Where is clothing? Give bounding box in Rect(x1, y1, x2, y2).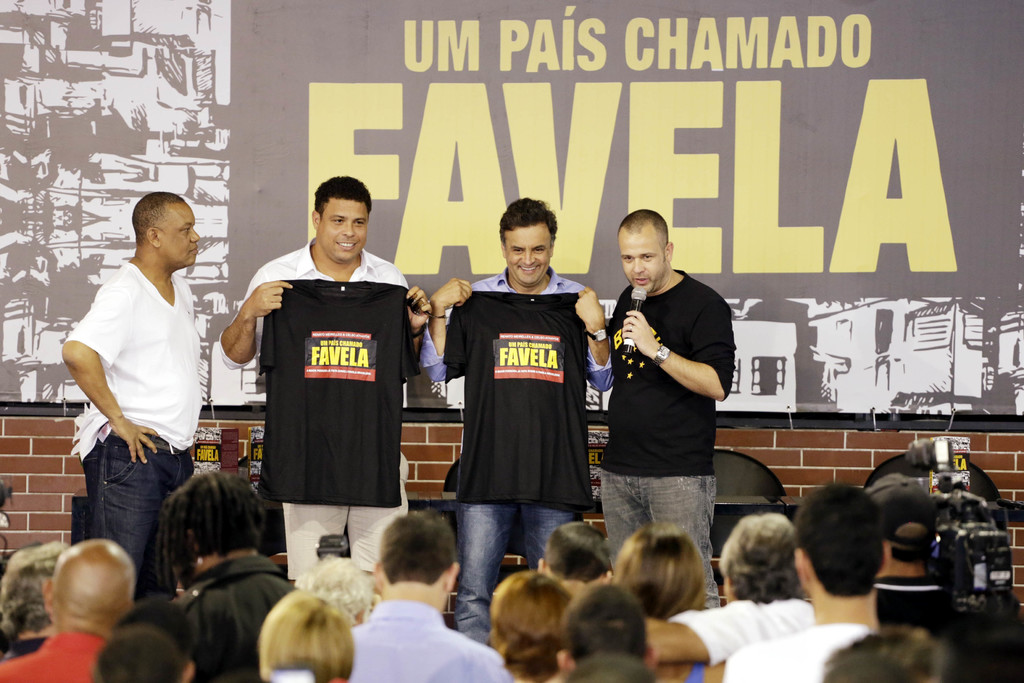
Rect(77, 261, 202, 595).
